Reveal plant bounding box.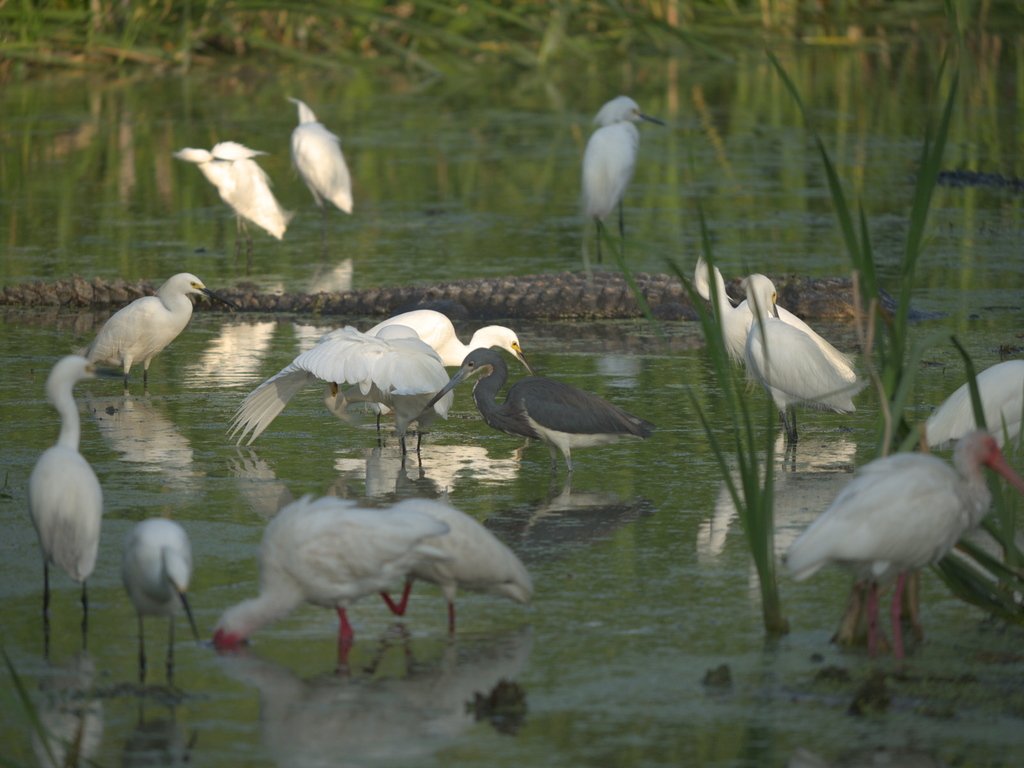
Revealed: bbox(928, 328, 1023, 632).
